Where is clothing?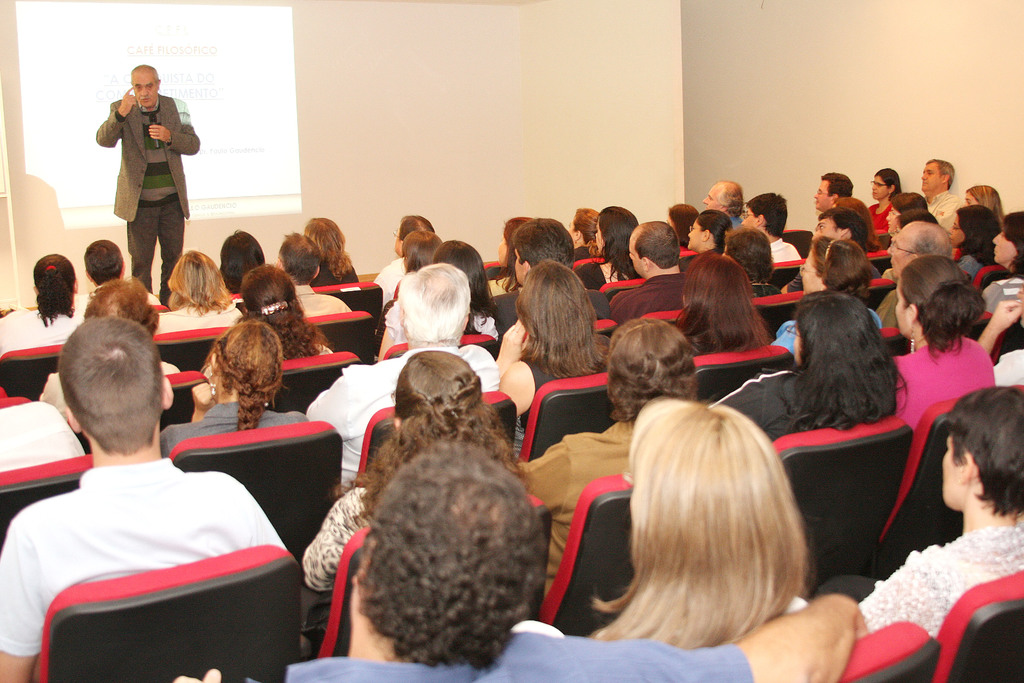
x1=676, y1=252, x2=694, y2=277.
